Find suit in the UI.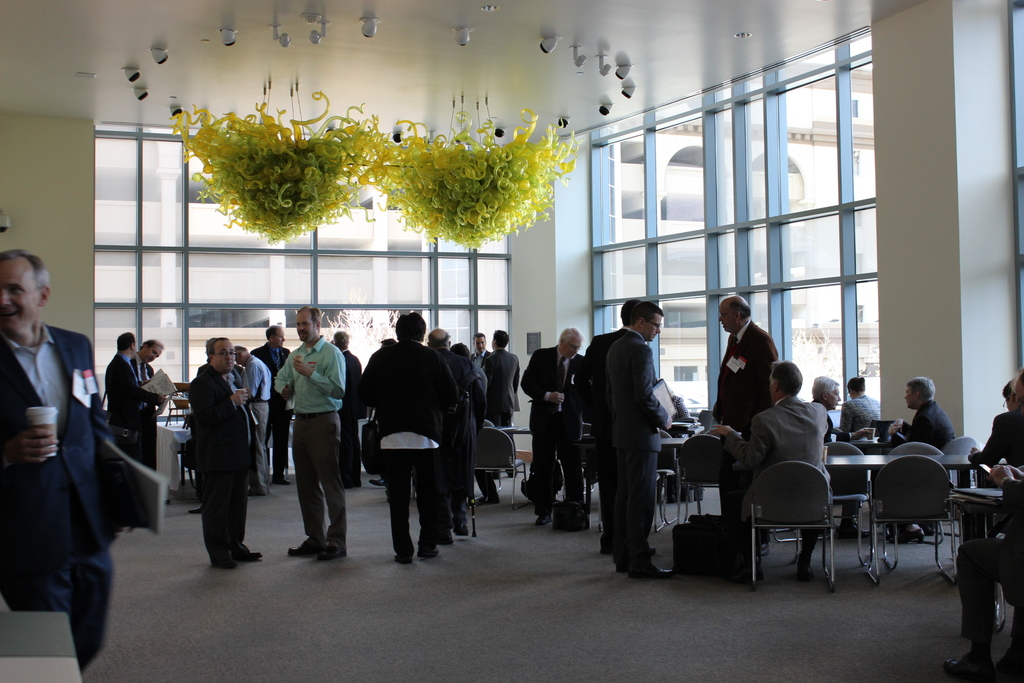
UI element at {"x1": 609, "y1": 332, "x2": 668, "y2": 572}.
